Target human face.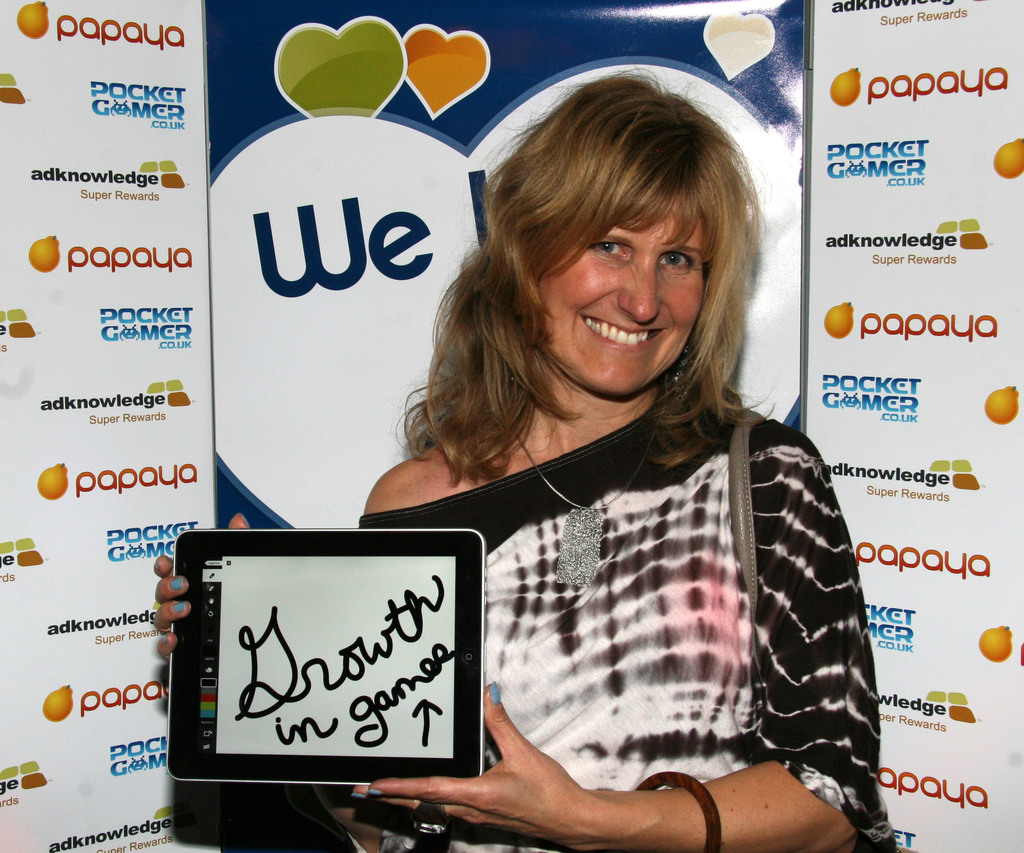
Target region: region(538, 204, 700, 396).
